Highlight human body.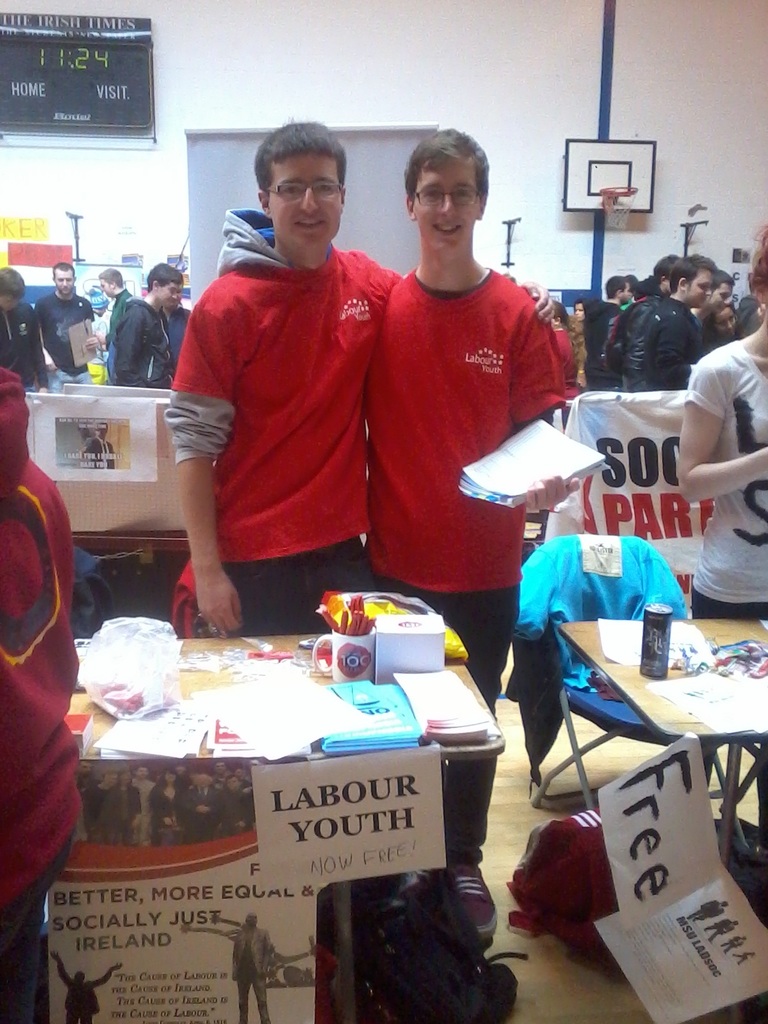
Highlighted region: detection(359, 133, 589, 945).
